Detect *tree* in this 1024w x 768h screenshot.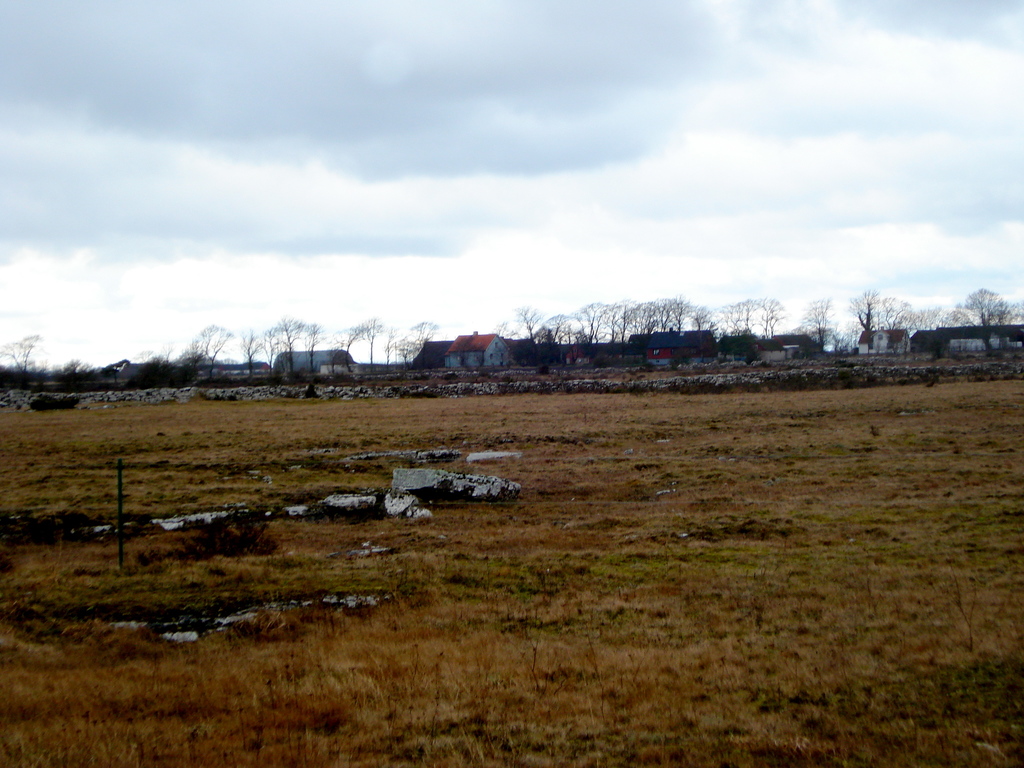
Detection: box=[0, 336, 49, 377].
